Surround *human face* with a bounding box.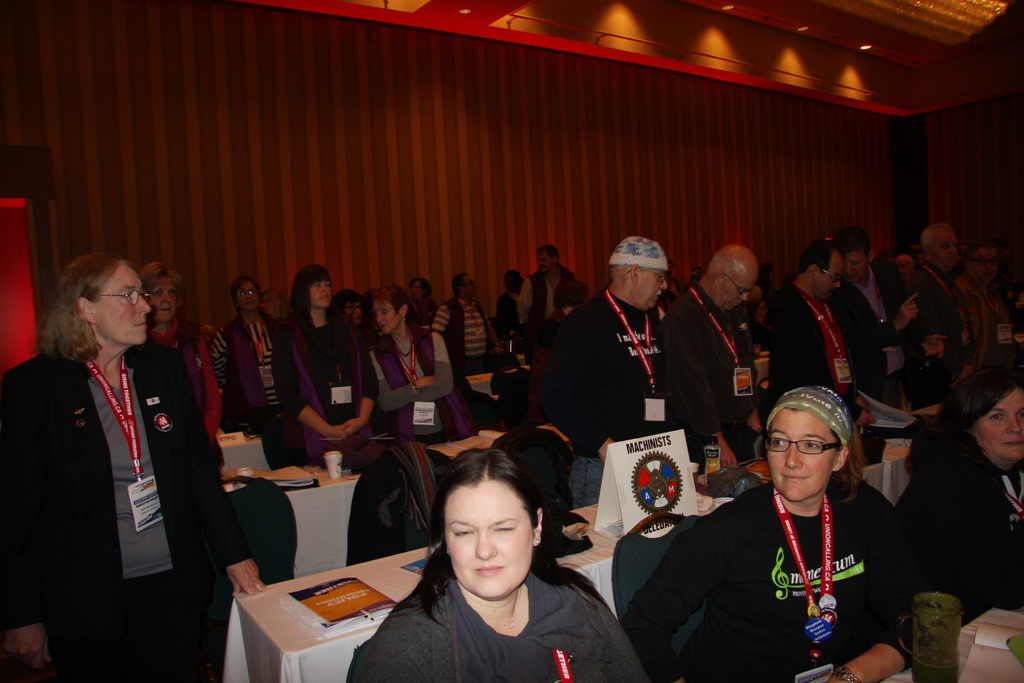
349 302 361 325.
